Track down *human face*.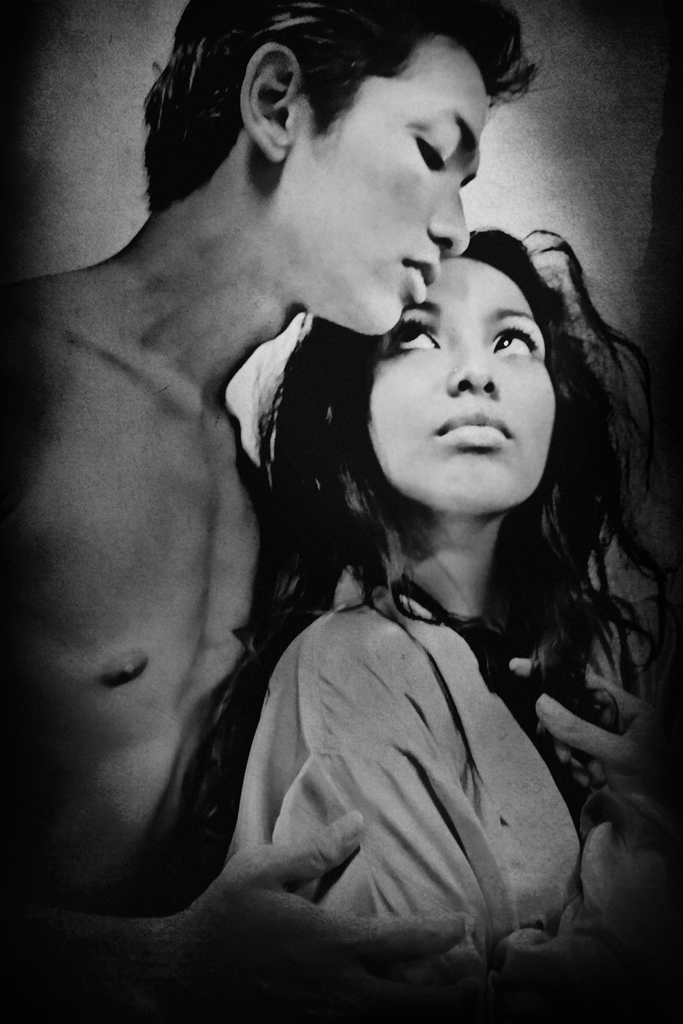
Tracked to [left=309, top=34, right=491, bottom=331].
